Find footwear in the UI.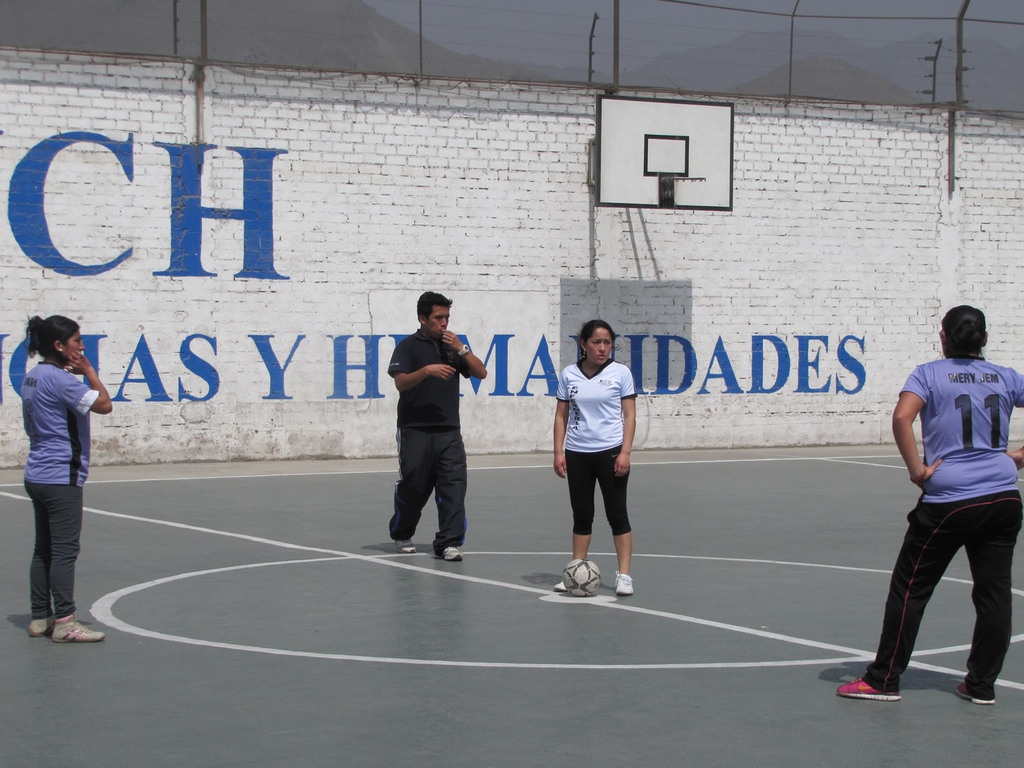
UI element at (left=29, top=613, right=57, bottom=638).
